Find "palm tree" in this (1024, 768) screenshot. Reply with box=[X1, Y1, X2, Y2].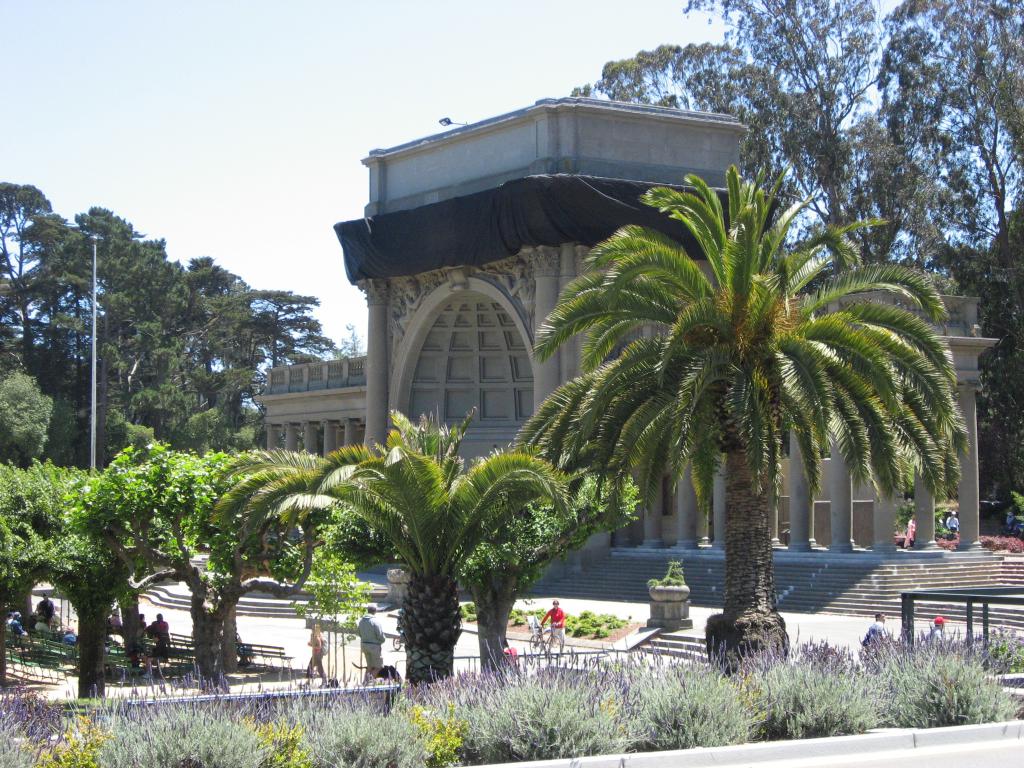
box=[167, 422, 323, 676].
